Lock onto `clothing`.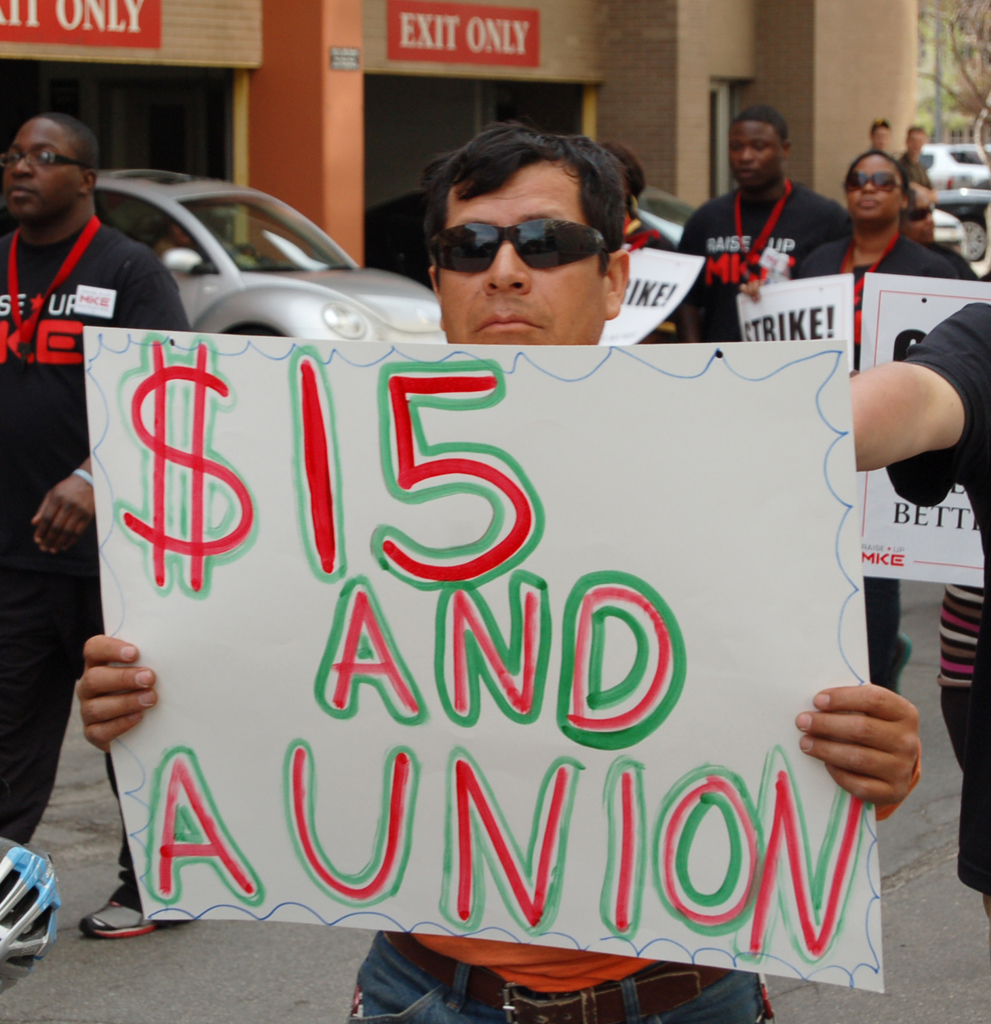
Locked: bbox=(351, 924, 780, 1023).
